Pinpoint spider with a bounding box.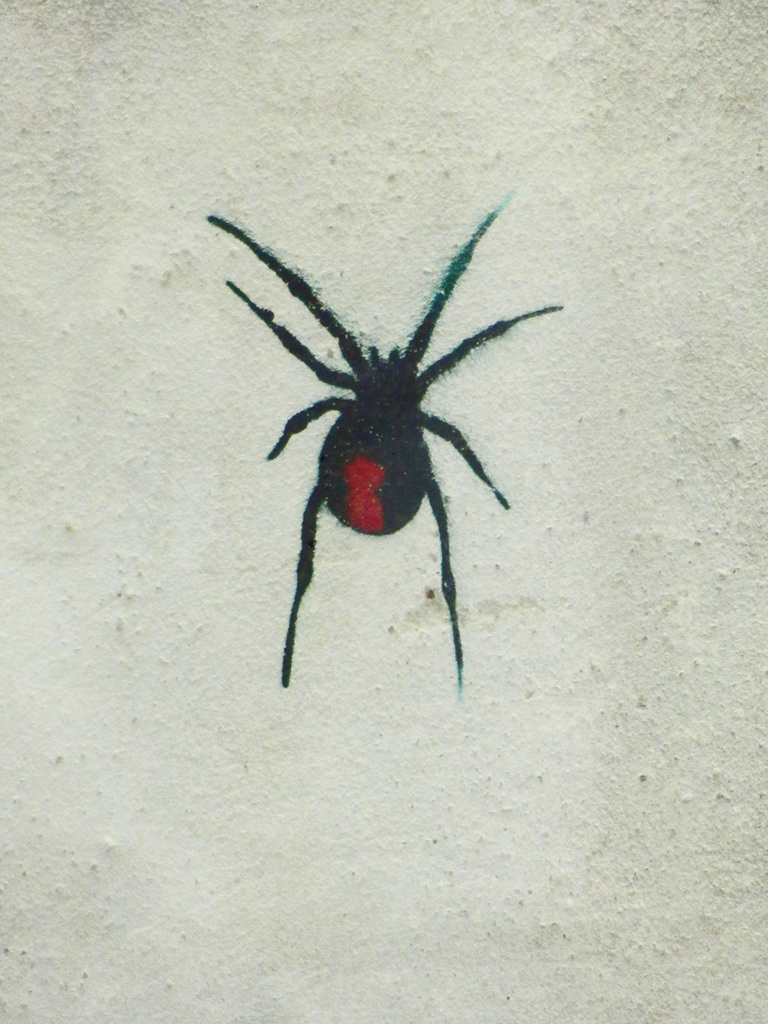
box(200, 203, 556, 692).
